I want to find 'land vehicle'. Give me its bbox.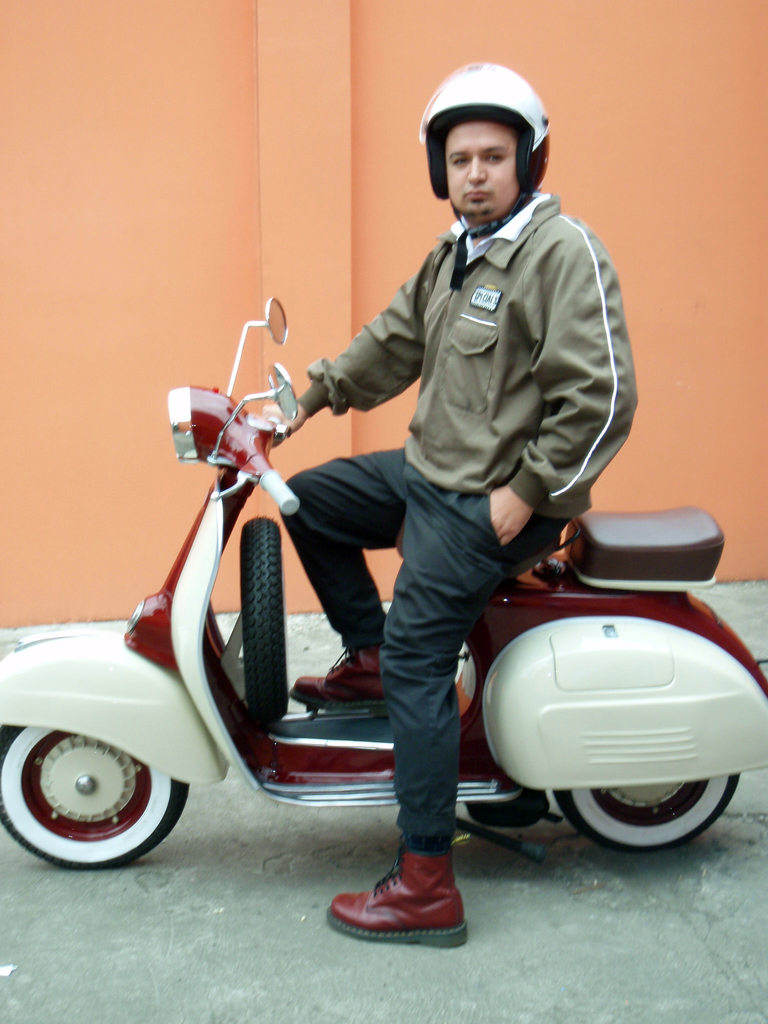
l=42, t=341, r=719, b=937.
